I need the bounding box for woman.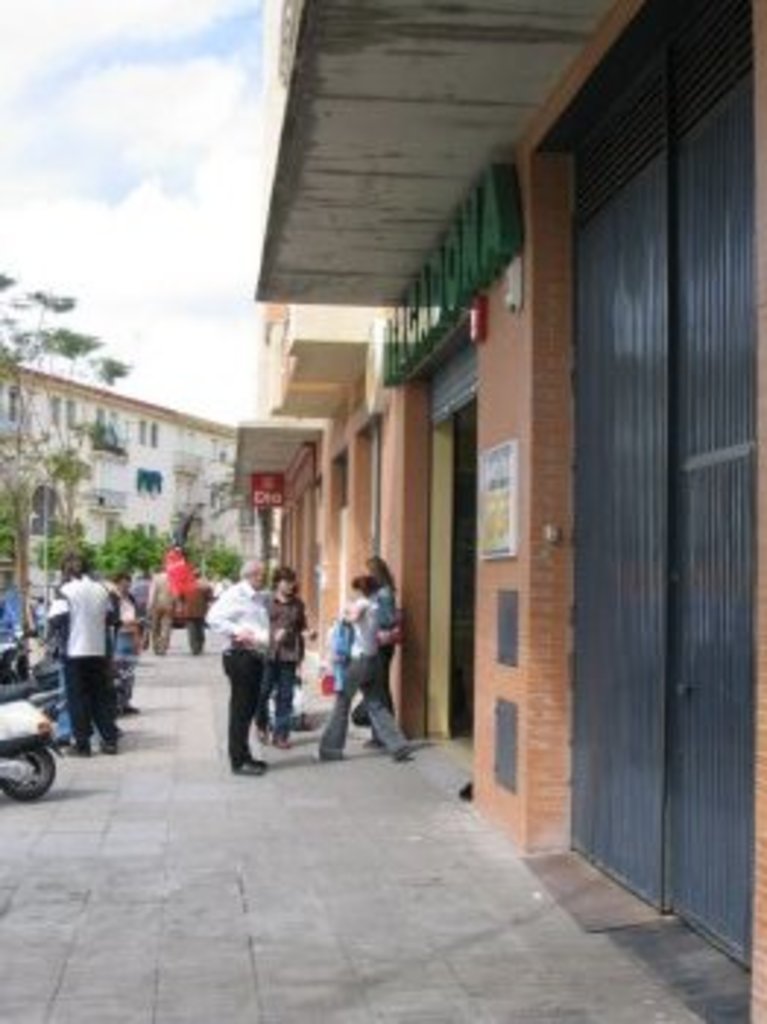
Here it is: select_region(366, 550, 398, 758).
